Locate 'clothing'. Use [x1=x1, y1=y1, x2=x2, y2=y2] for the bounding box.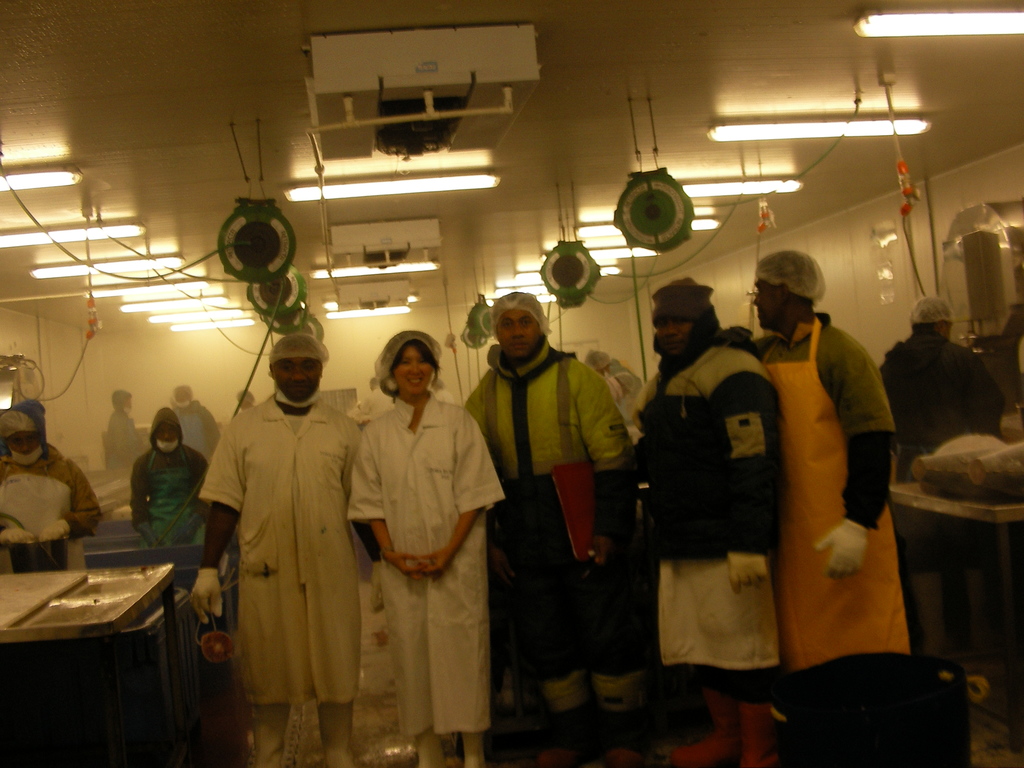
[x1=597, y1=355, x2=642, y2=413].
